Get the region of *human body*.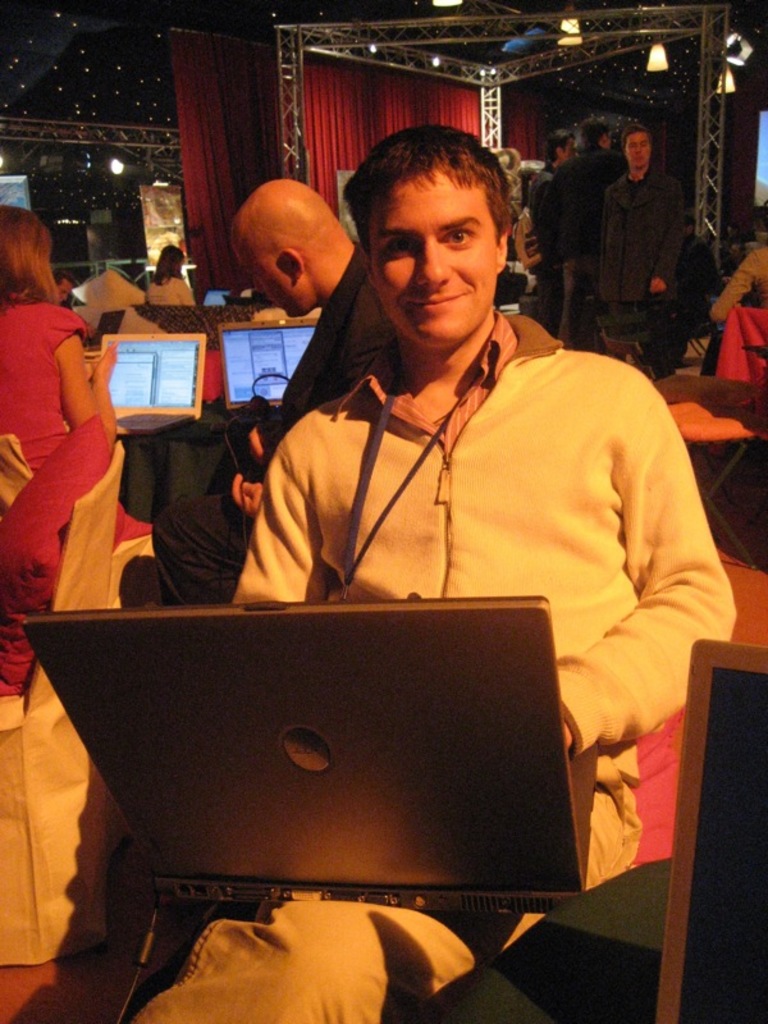
[547,146,621,347].
